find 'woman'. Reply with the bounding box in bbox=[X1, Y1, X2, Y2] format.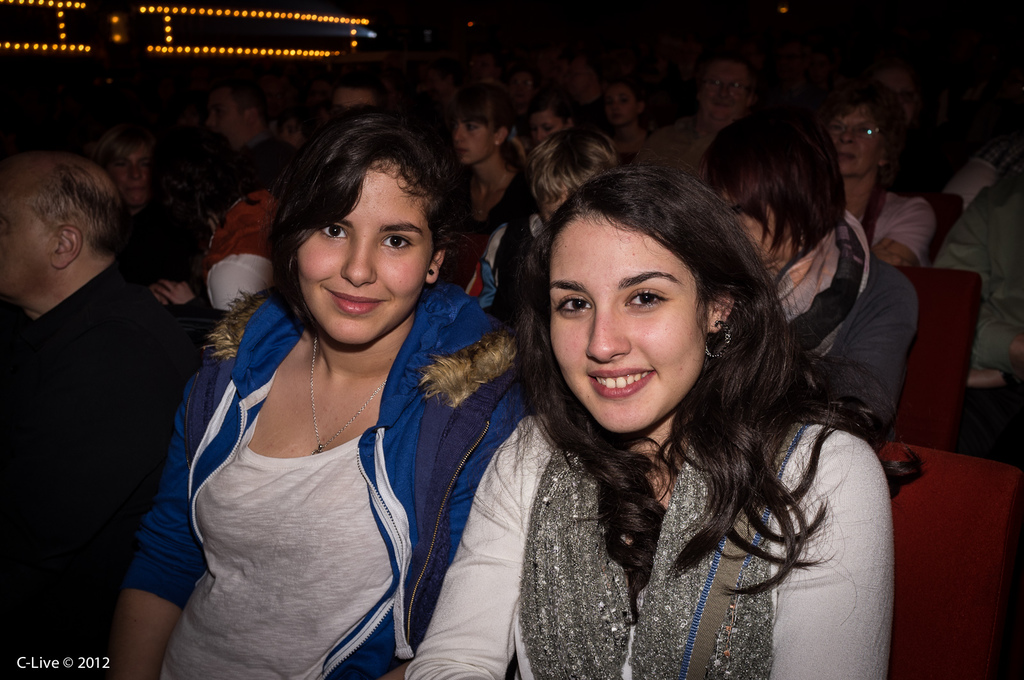
bbox=[109, 112, 559, 679].
